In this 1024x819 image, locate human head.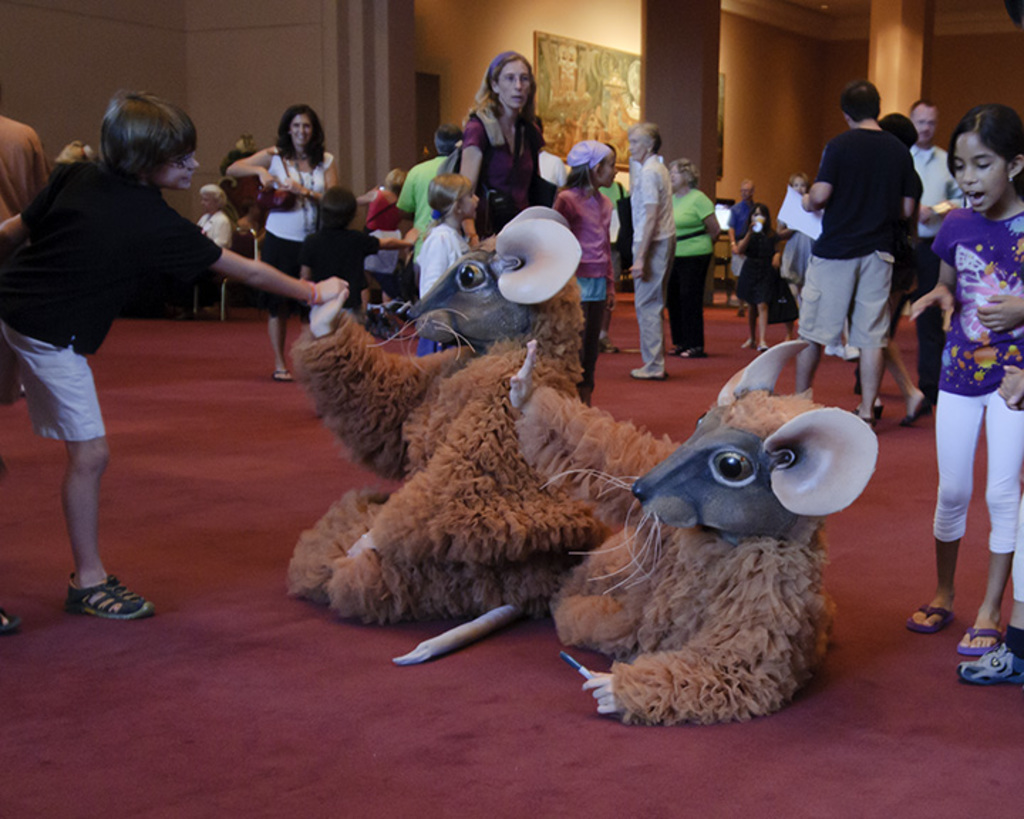
Bounding box: {"x1": 943, "y1": 95, "x2": 1018, "y2": 213}.
